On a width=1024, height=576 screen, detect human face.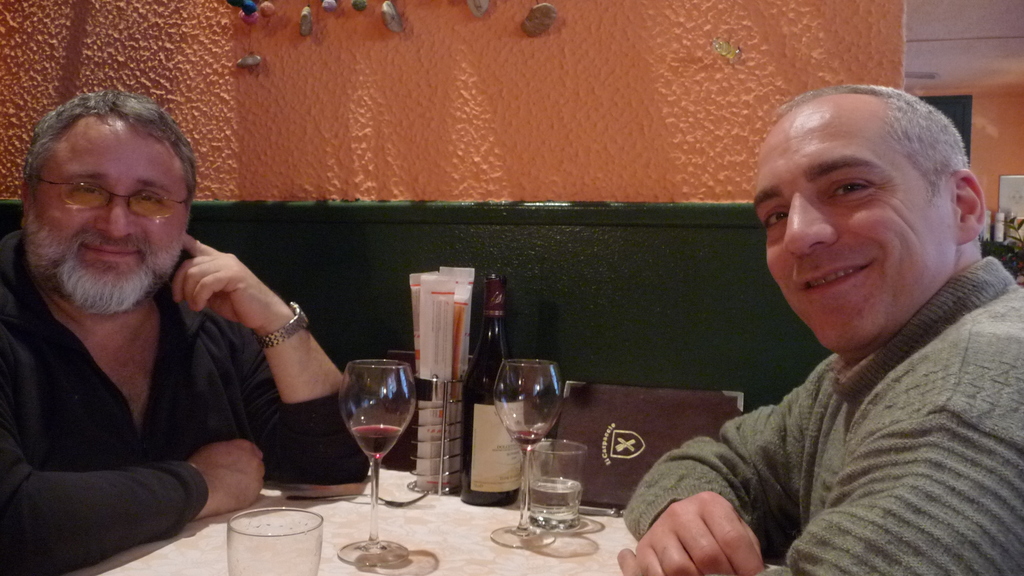
{"left": 32, "top": 124, "right": 186, "bottom": 309}.
